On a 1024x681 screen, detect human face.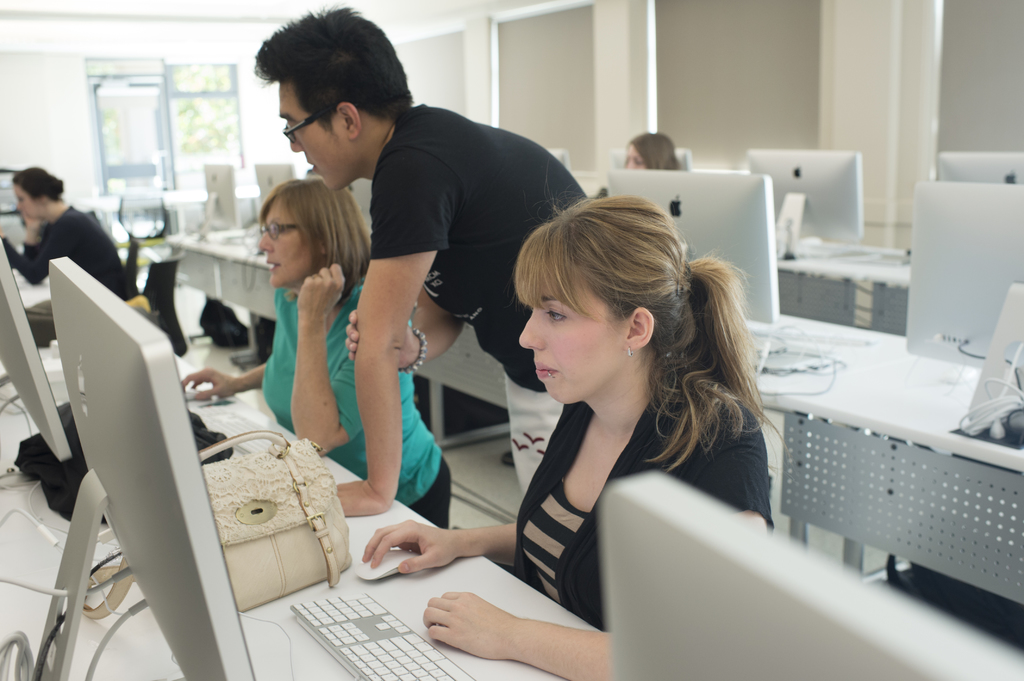
260, 196, 306, 289.
